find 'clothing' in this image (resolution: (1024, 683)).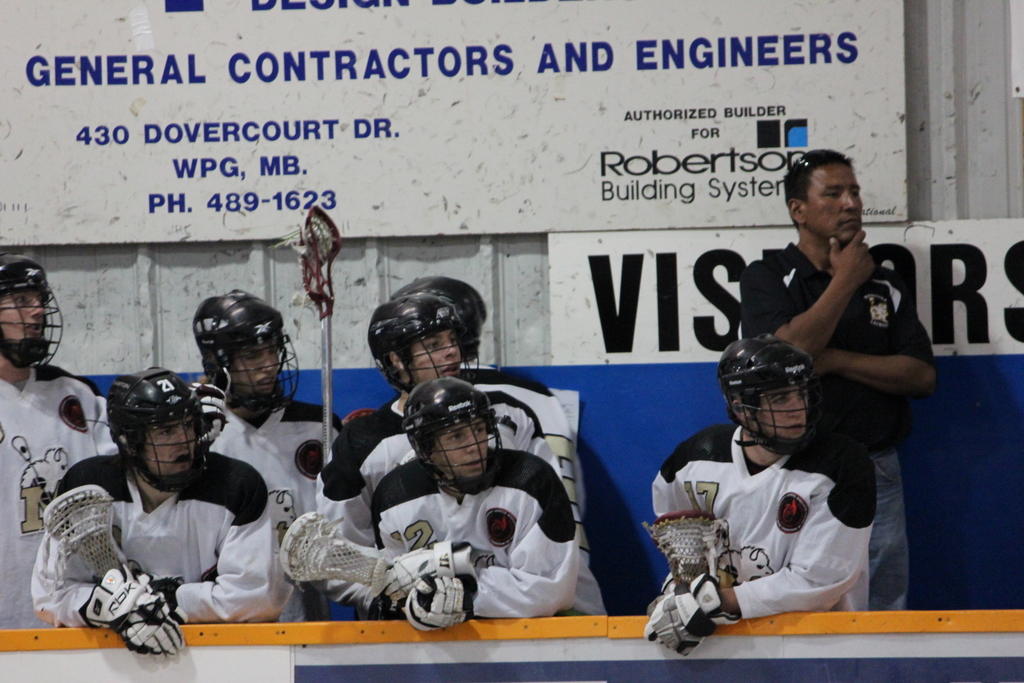
rect(326, 368, 604, 611).
